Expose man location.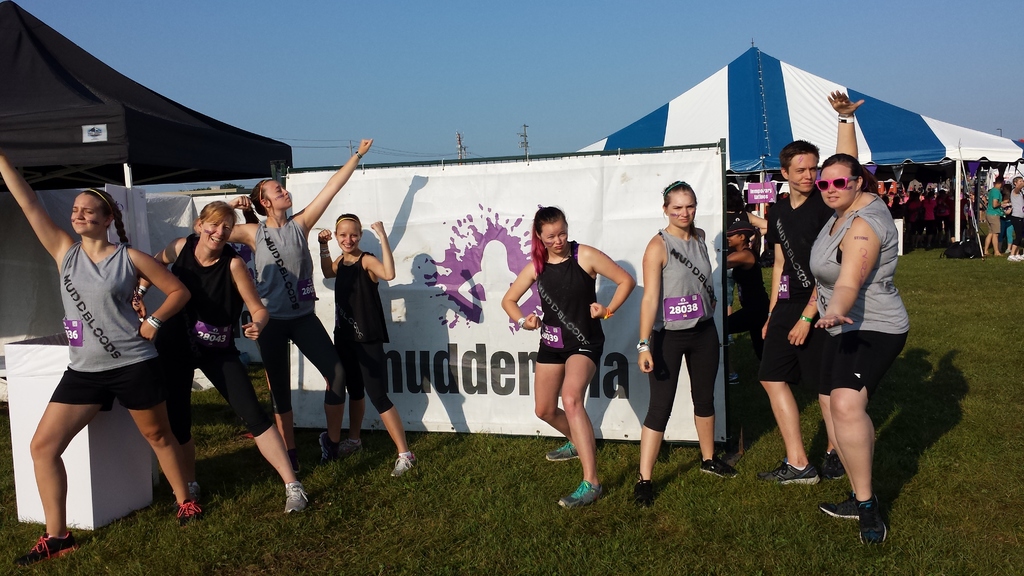
Exposed at box(982, 176, 1008, 257).
